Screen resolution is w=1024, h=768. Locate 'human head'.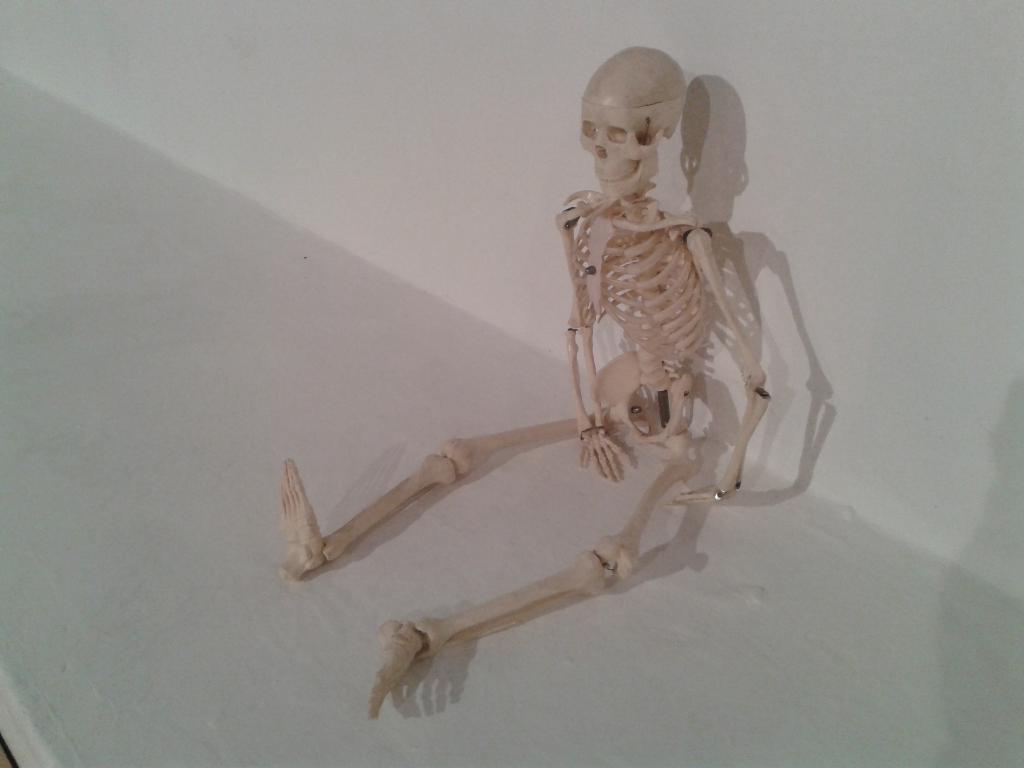
region(575, 53, 697, 196).
